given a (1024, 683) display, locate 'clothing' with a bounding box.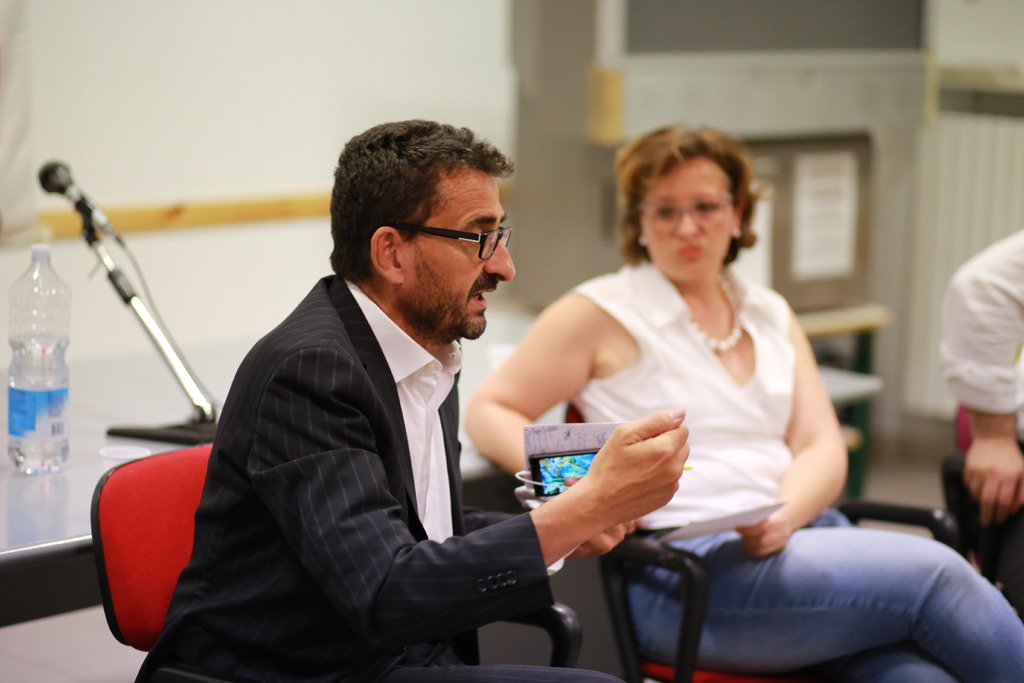
Located: (937,222,1023,618).
